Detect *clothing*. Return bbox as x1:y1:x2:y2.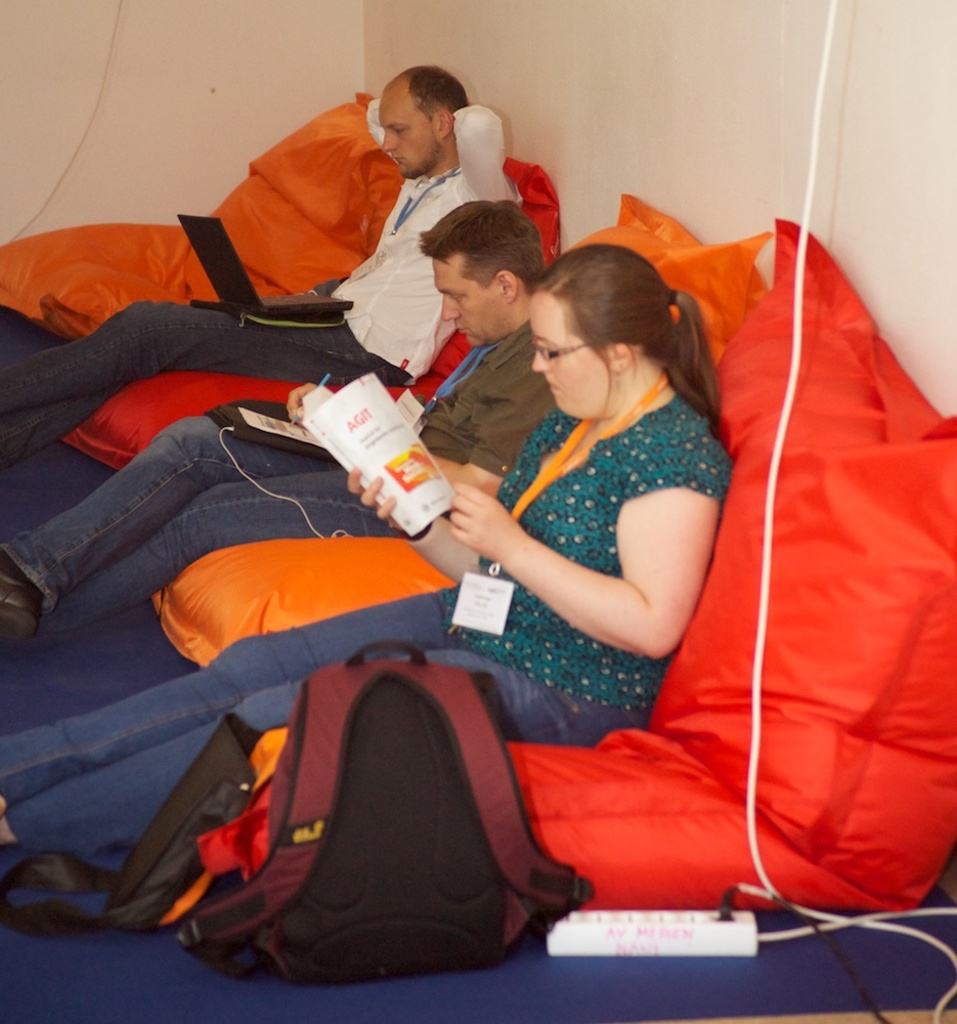
0:87:548:451.
